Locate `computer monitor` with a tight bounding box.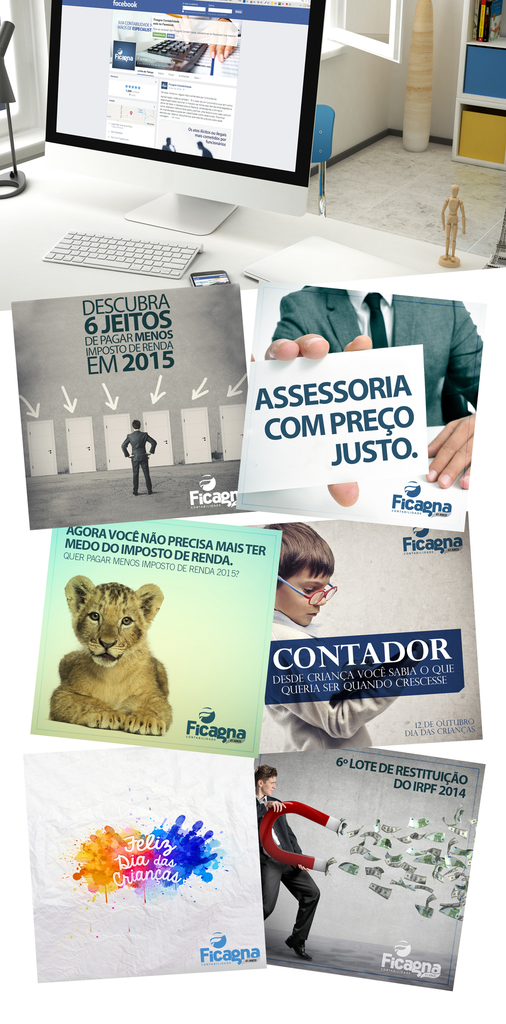
left=35, top=0, right=333, bottom=239.
